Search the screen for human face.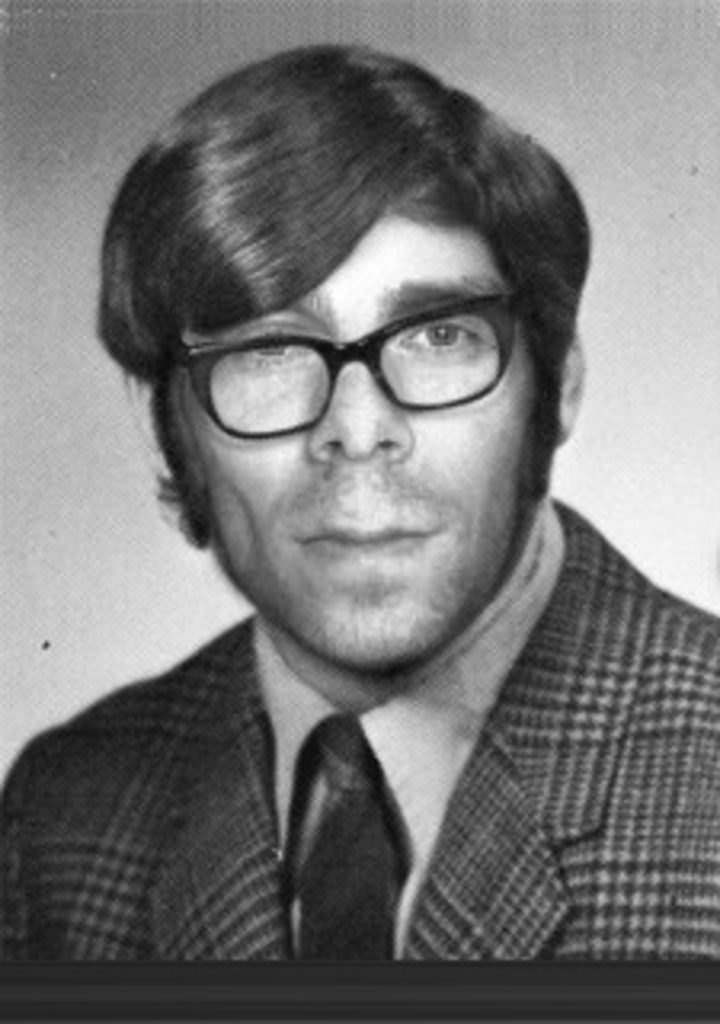
Found at 182,211,531,669.
